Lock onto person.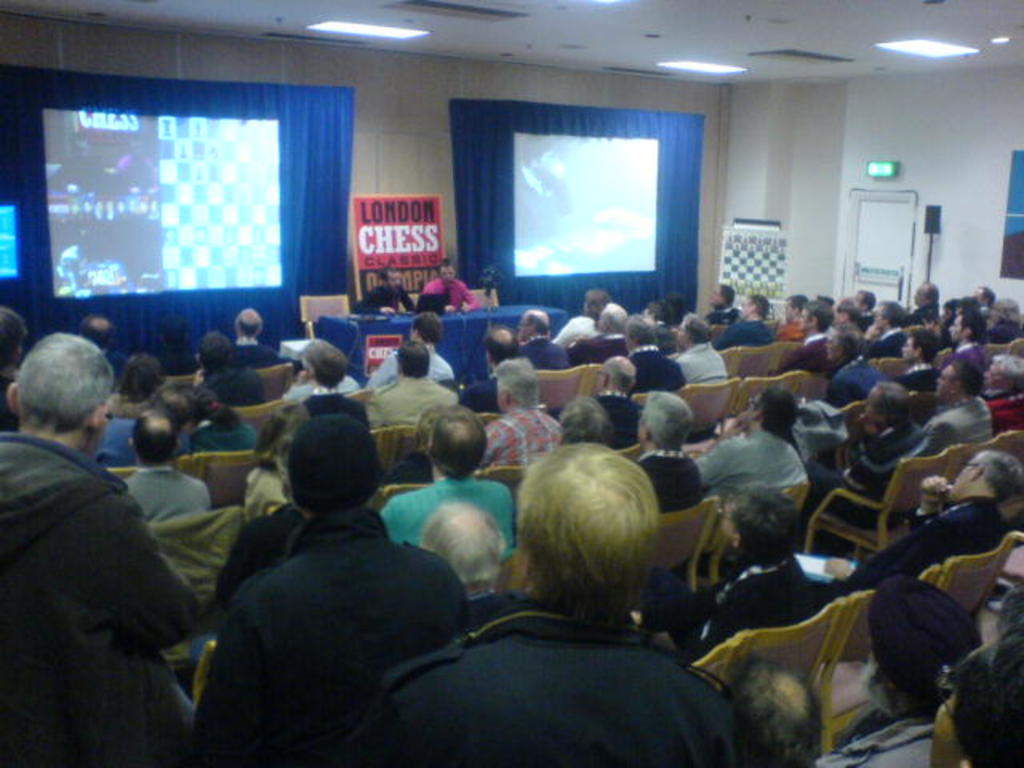
Locked: select_region(176, 374, 251, 451).
